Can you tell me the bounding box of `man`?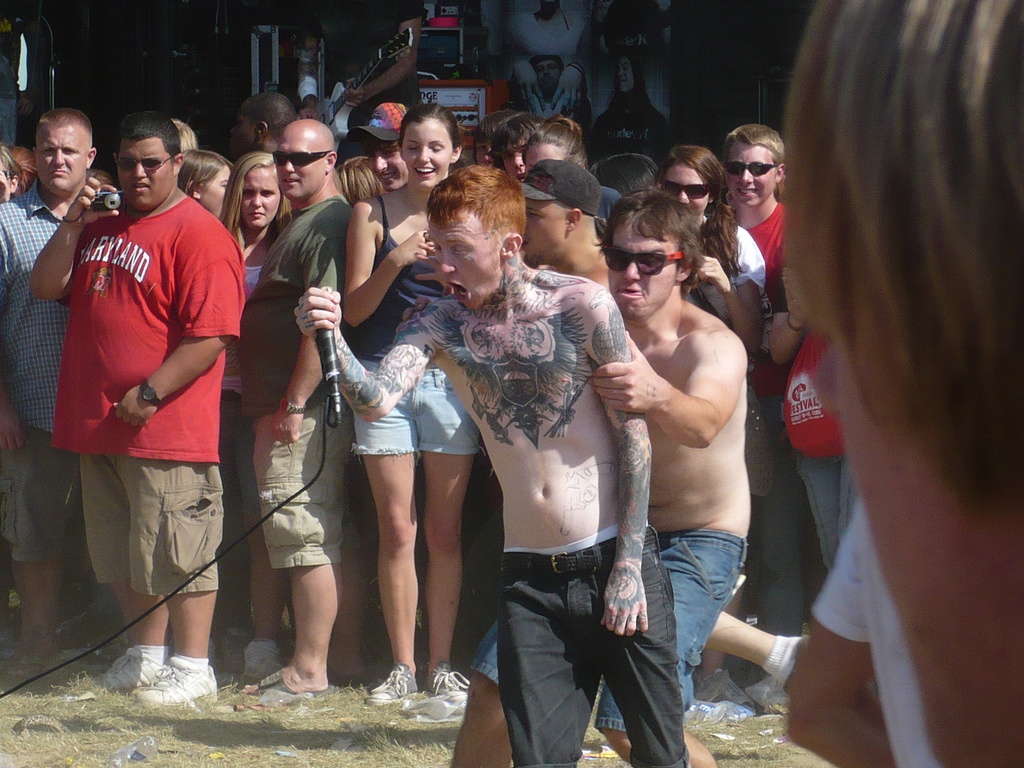
[left=494, top=110, right=546, bottom=182].
